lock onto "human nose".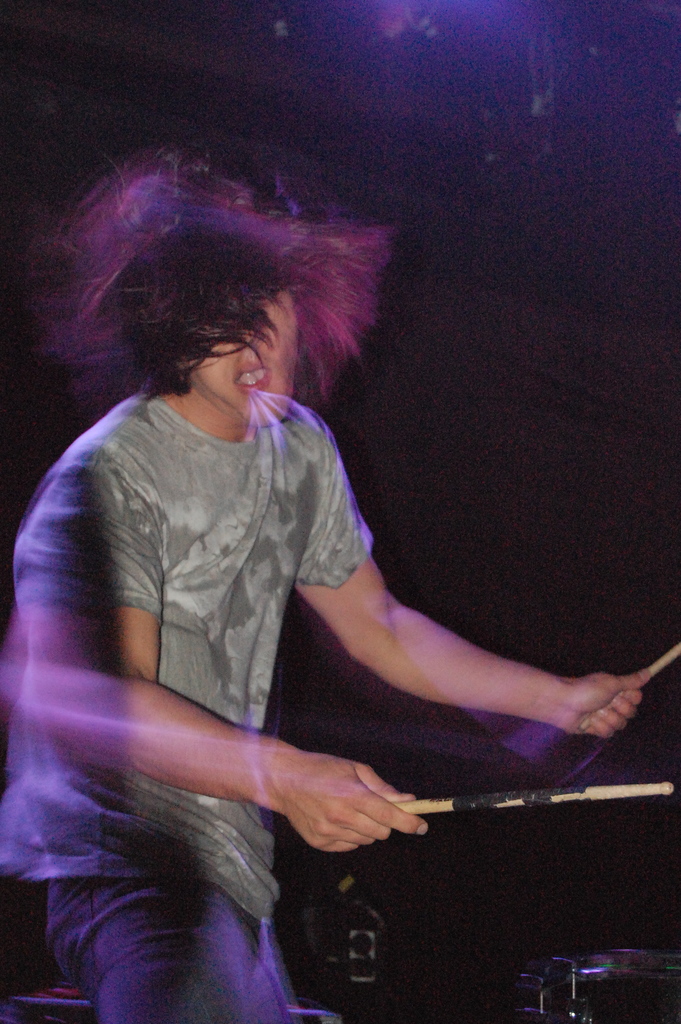
Locked: (left=236, top=342, right=261, bottom=377).
